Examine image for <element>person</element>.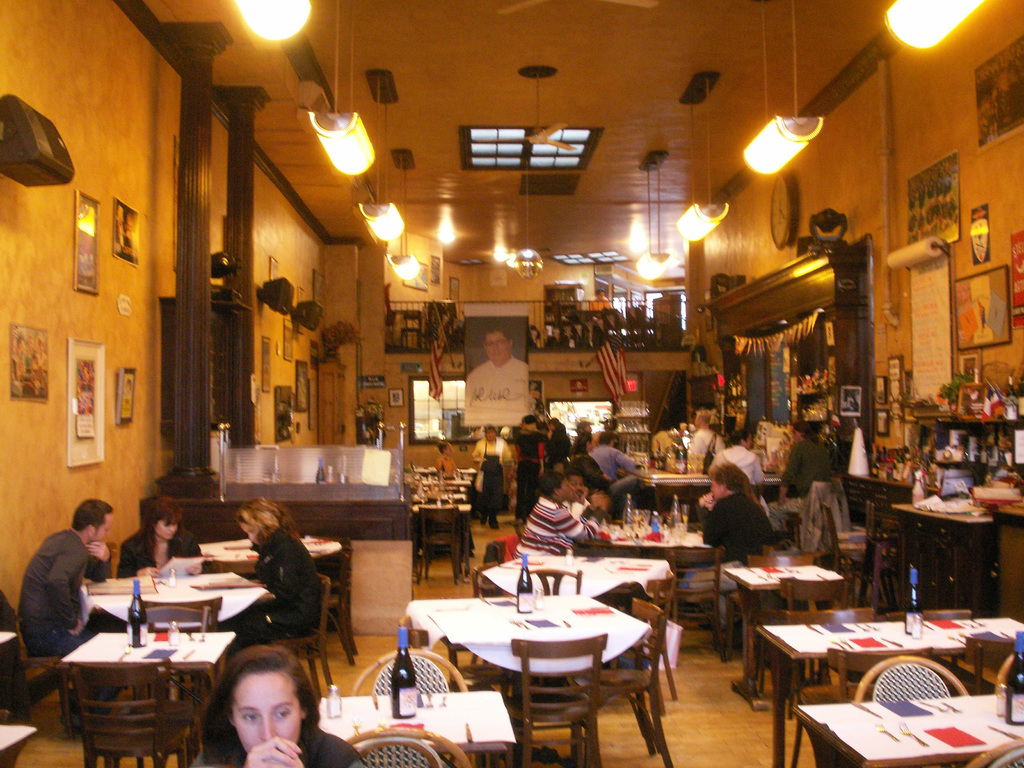
Examination result: Rect(13, 472, 106, 699).
